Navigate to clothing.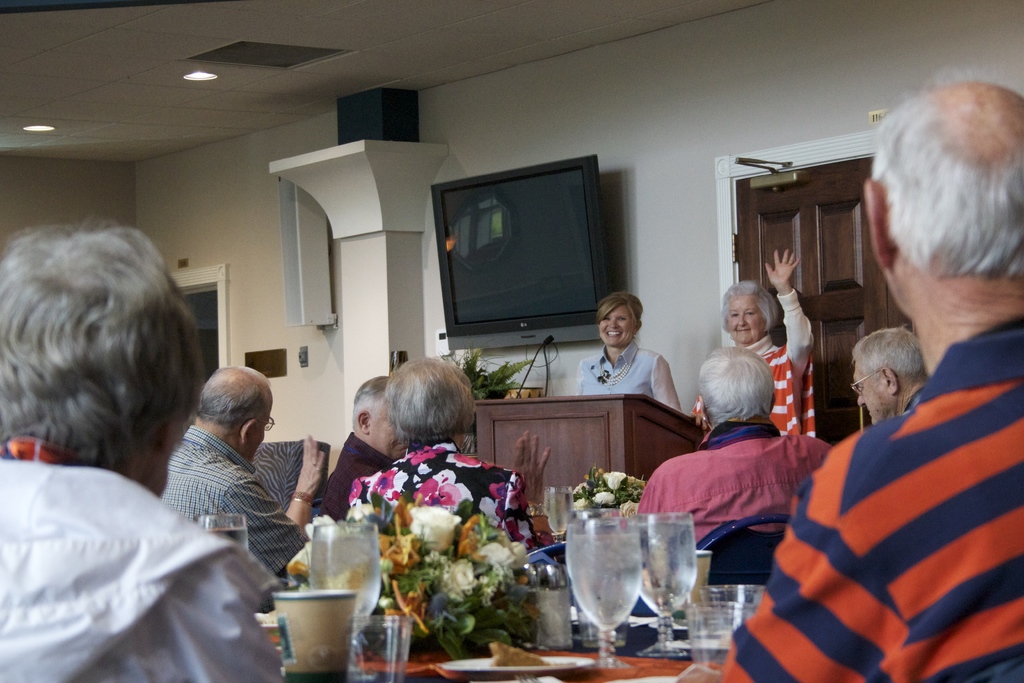
Navigation target: [x1=721, y1=325, x2=1023, y2=682].
